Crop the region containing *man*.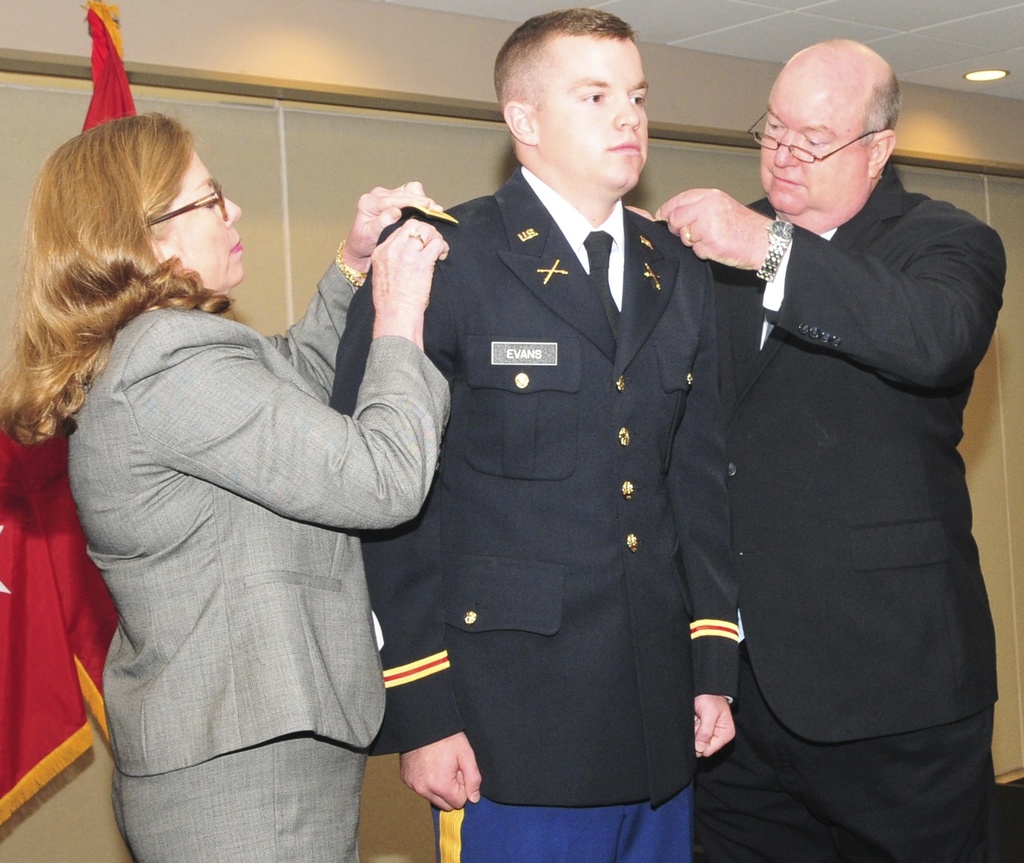
Crop region: box(670, 24, 1014, 860).
